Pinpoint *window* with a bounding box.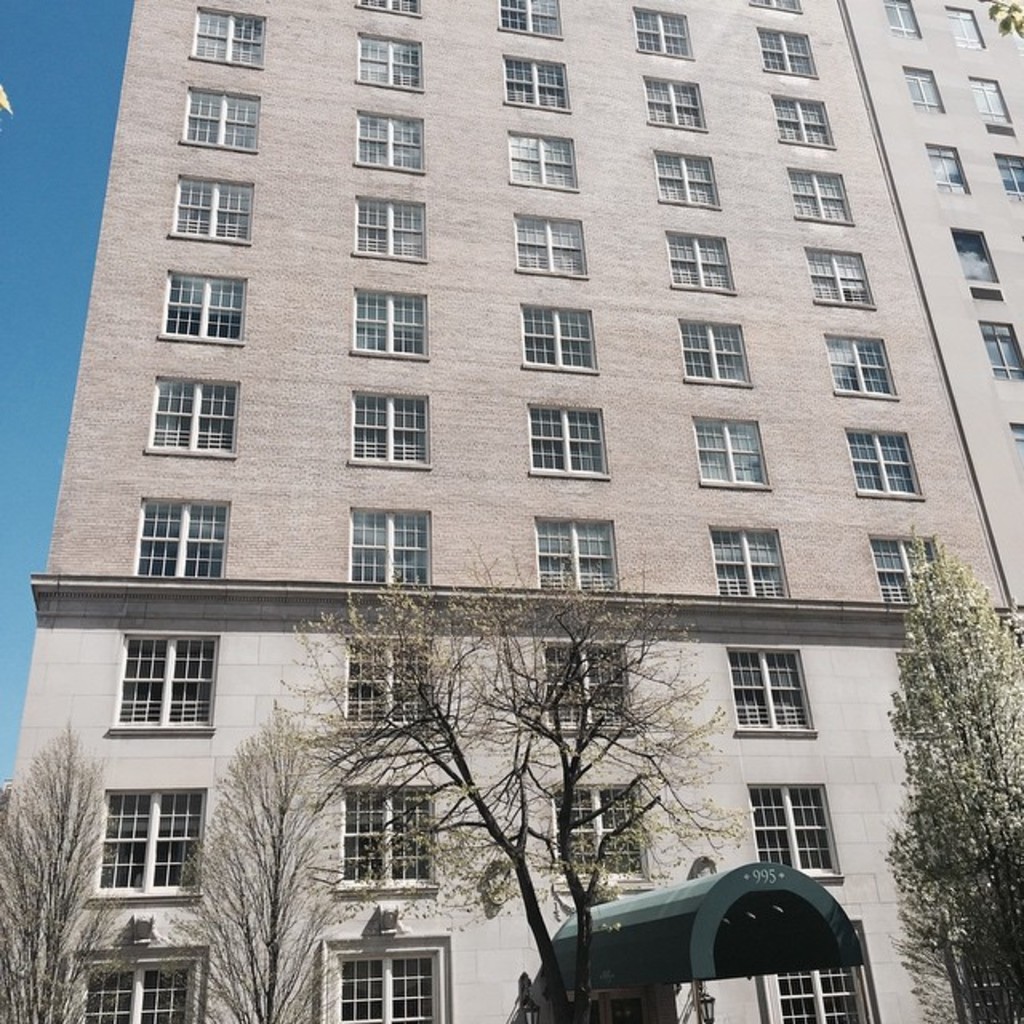
left=802, top=250, right=874, bottom=307.
